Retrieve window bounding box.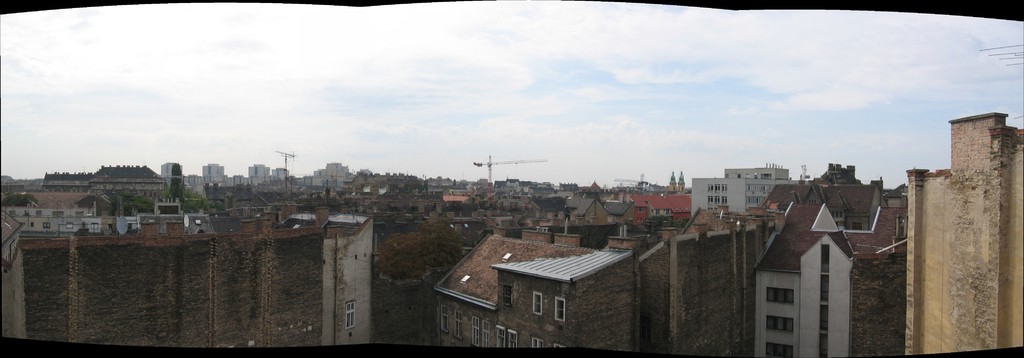
Bounding box: x1=769, y1=343, x2=797, y2=357.
